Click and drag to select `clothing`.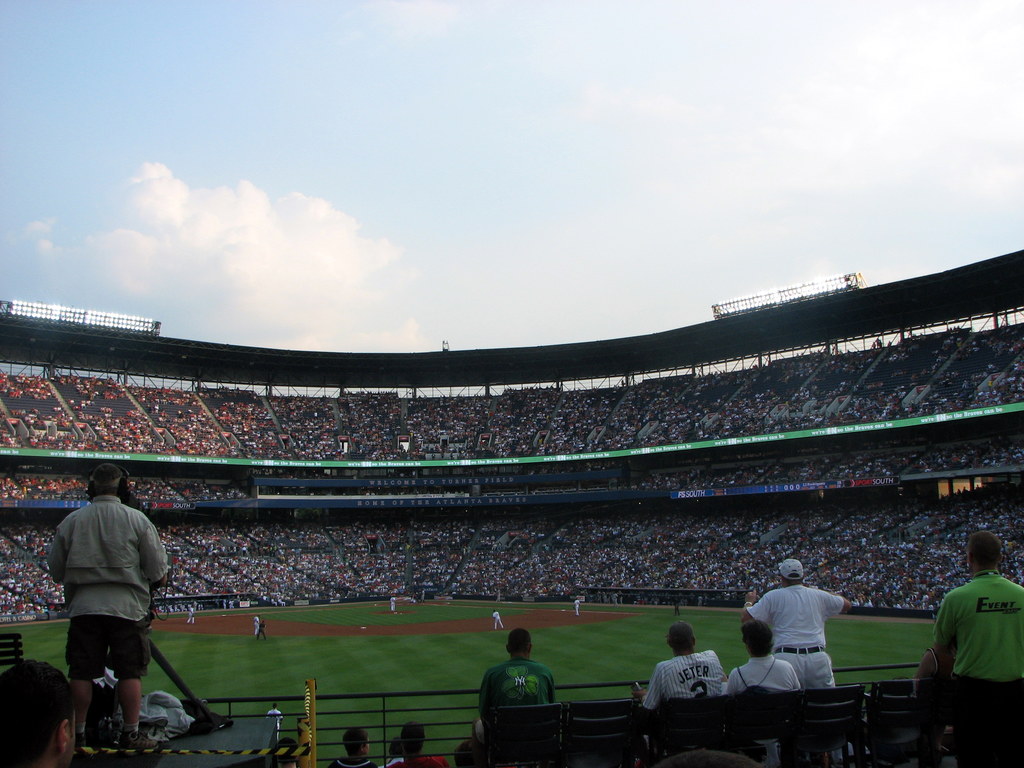
Selection: [48,488,179,682].
